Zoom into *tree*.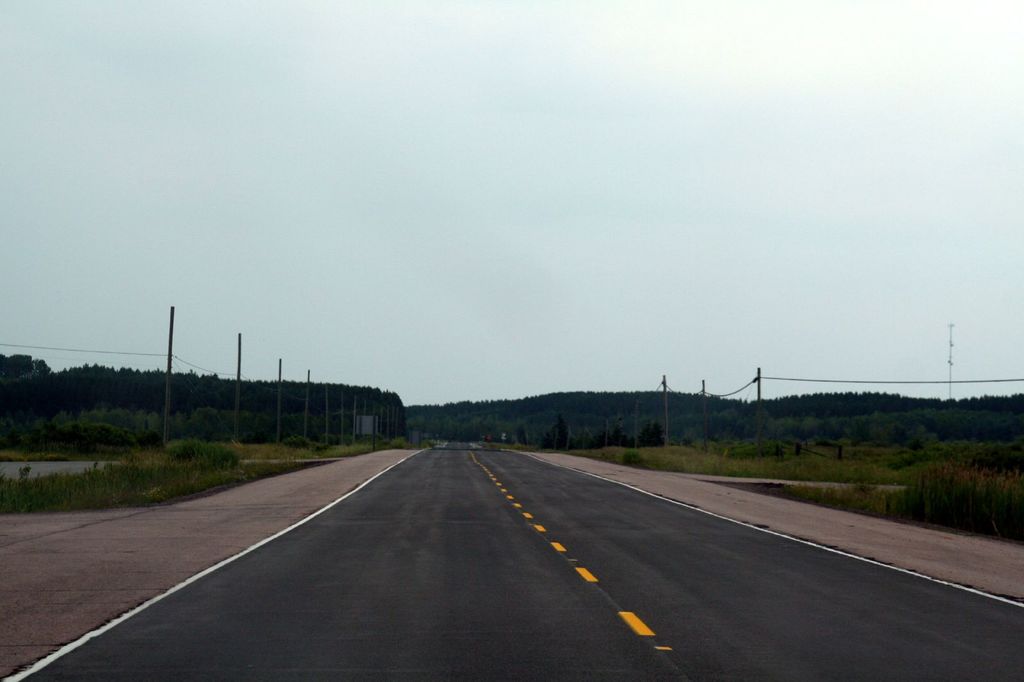
Zoom target: BBox(551, 414, 566, 447).
